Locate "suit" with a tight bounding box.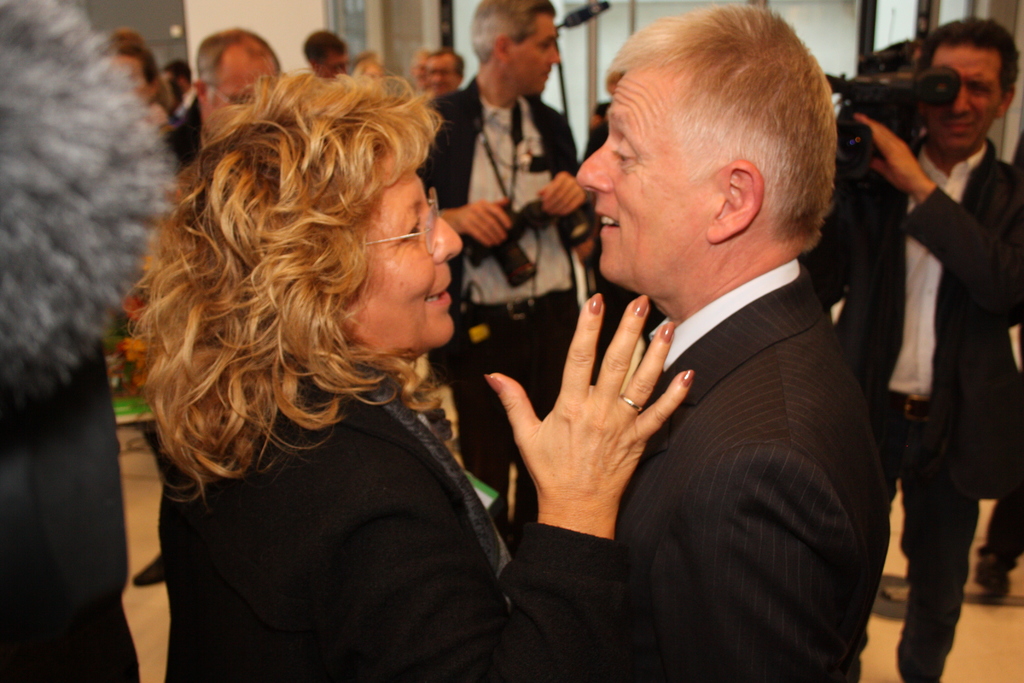
[left=797, top=129, right=1023, bottom=491].
